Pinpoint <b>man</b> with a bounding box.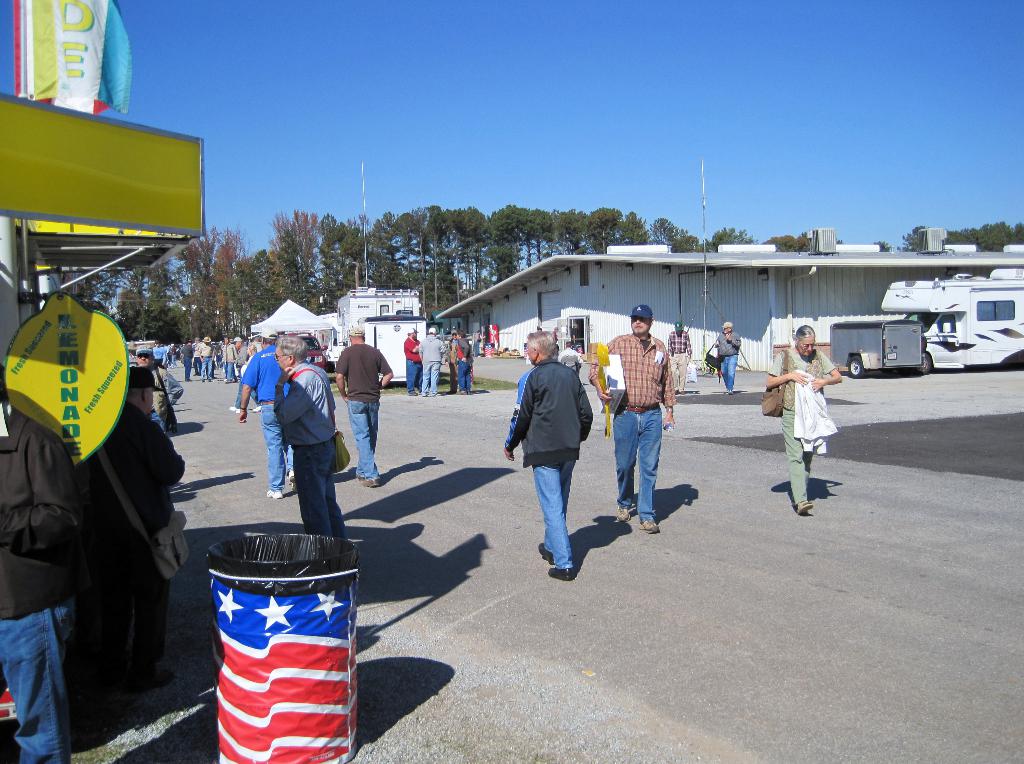
<region>588, 306, 675, 530</region>.
